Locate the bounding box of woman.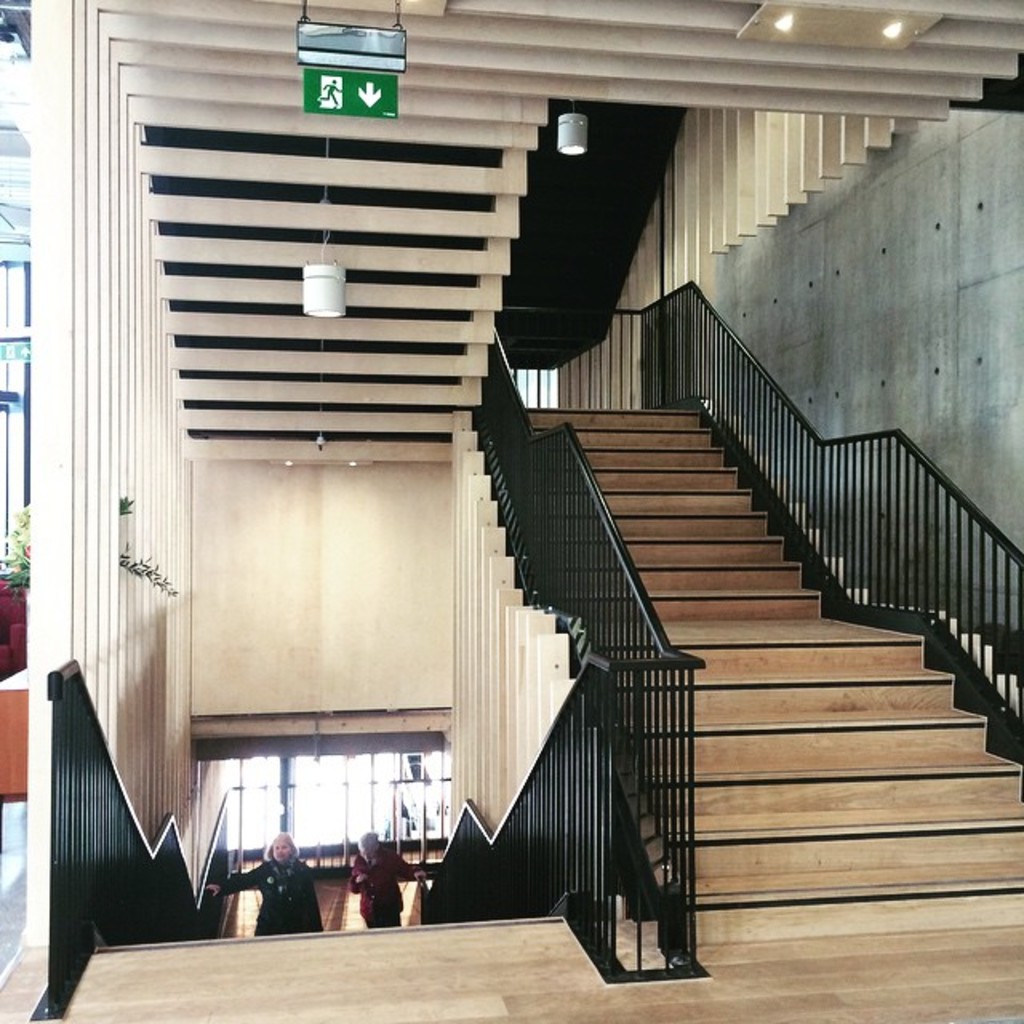
Bounding box: rect(346, 832, 426, 928).
